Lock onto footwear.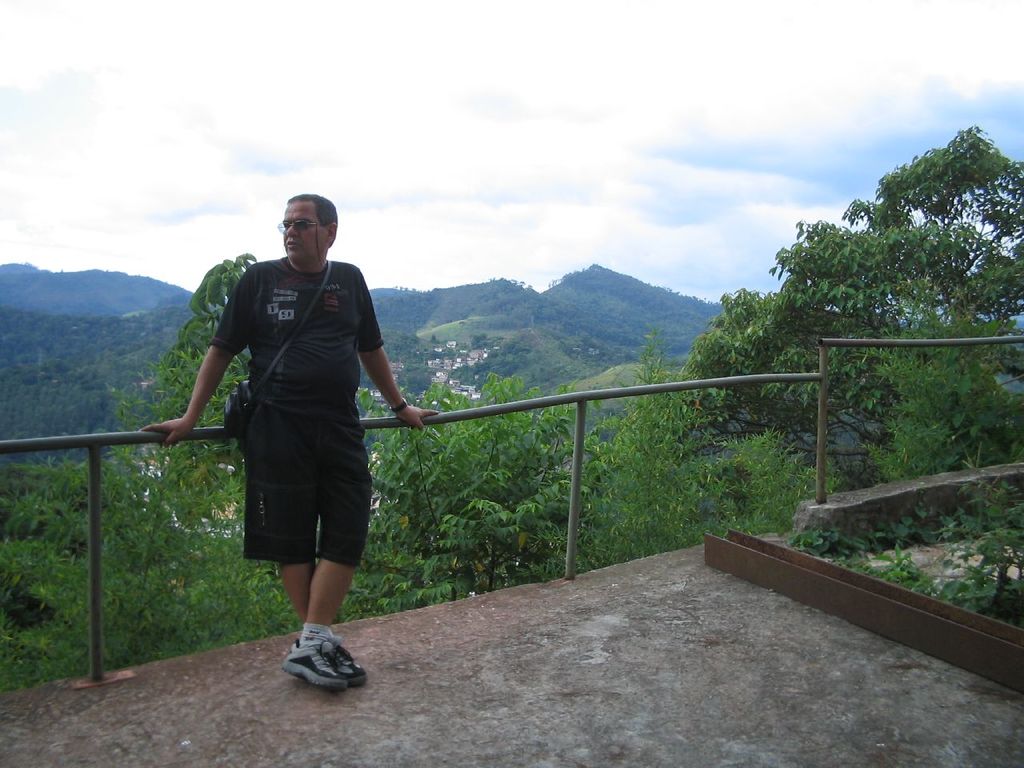
Locked: bbox=(328, 654, 368, 692).
